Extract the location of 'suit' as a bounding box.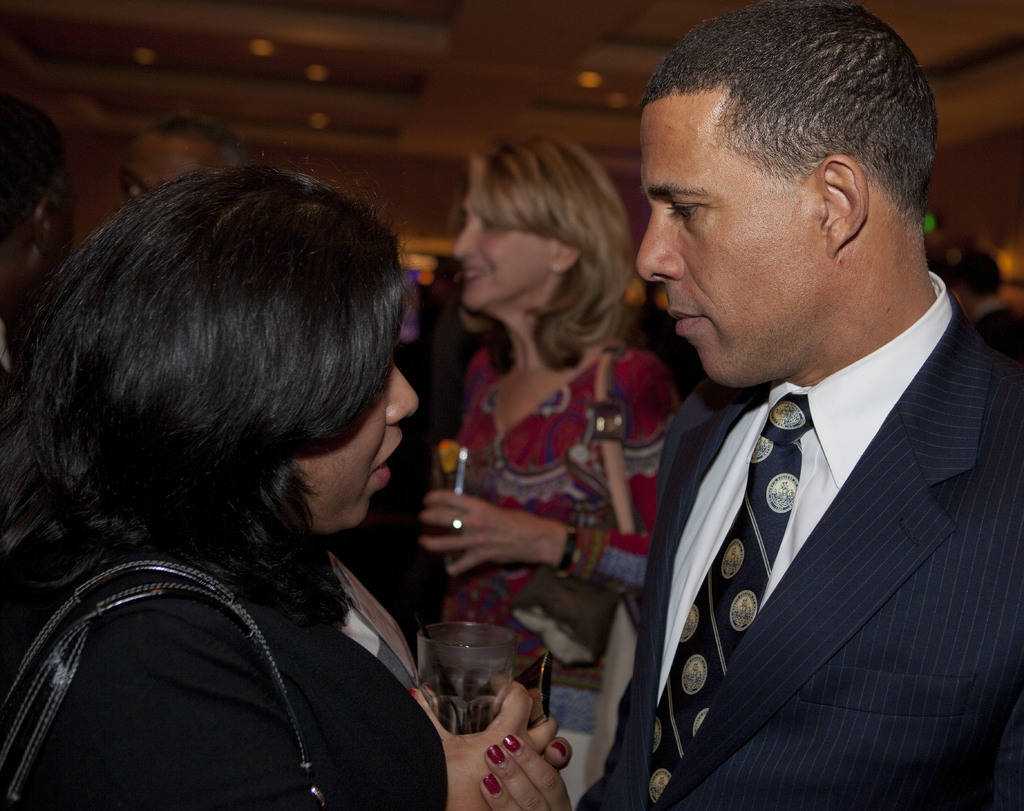
<bbox>586, 208, 1023, 805</bbox>.
